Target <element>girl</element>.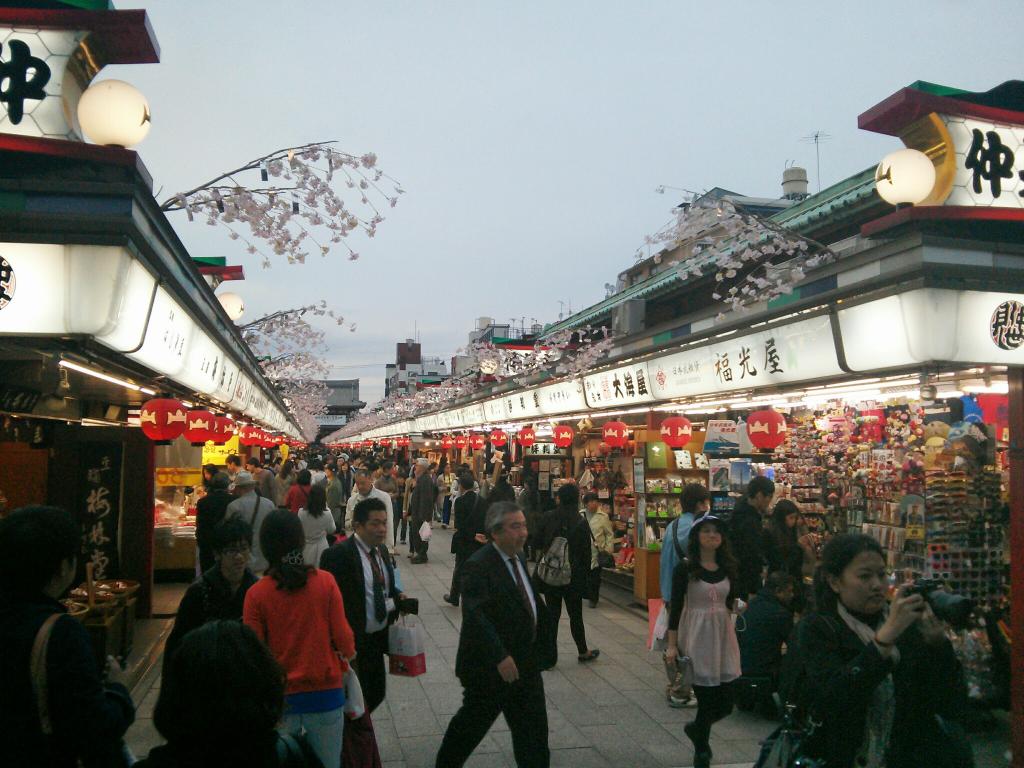
Target region: BBox(762, 499, 819, 616).
